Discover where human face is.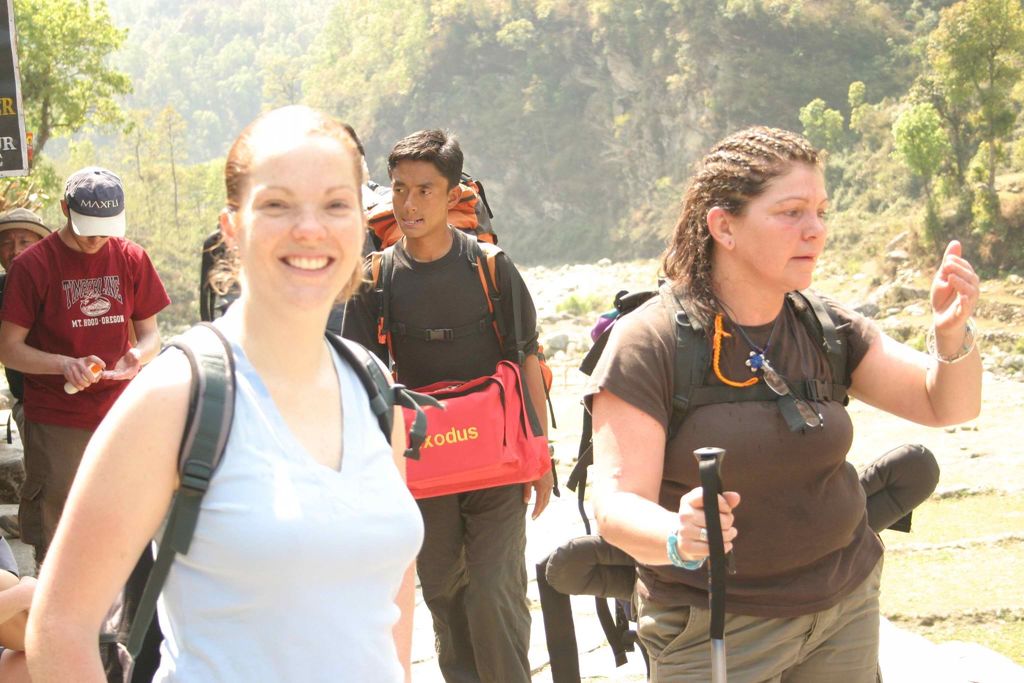
Discovered at bbox=[0, 228, 35, 270].
